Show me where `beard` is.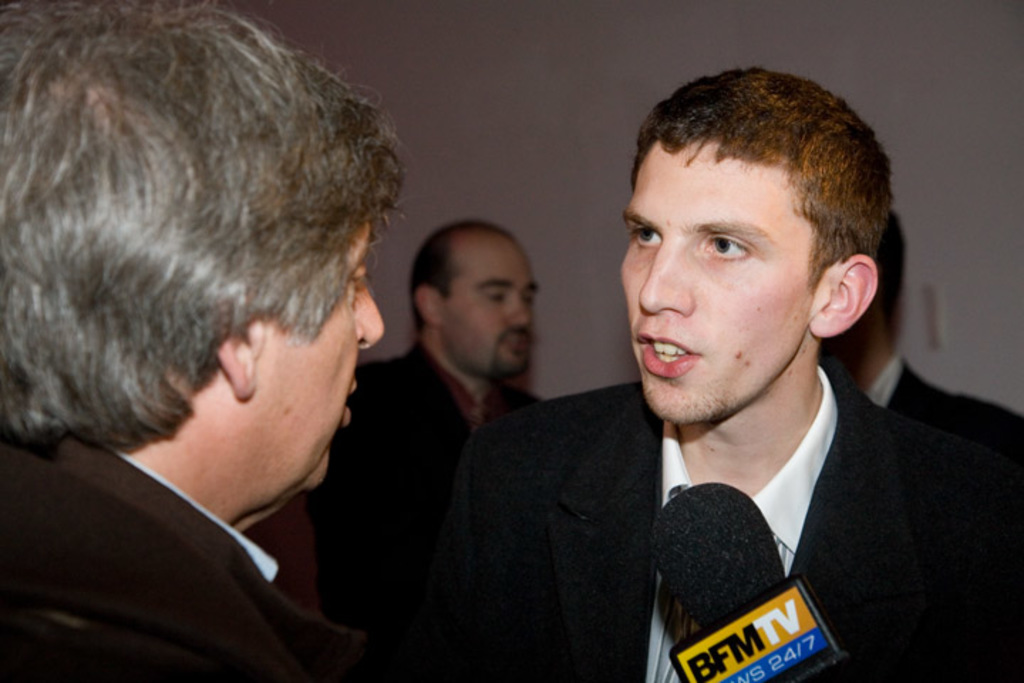
`beard` is at [x1=494, y1=326, x2=532, y2=380].
